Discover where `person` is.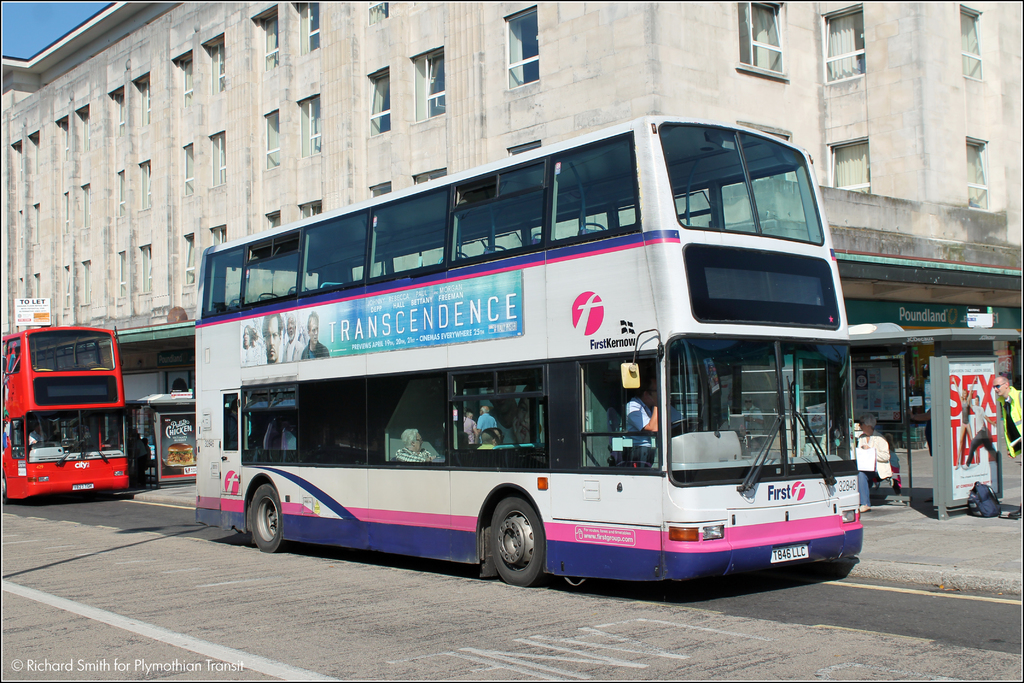
Discovered at locate(984, 370, 1023, 466).
